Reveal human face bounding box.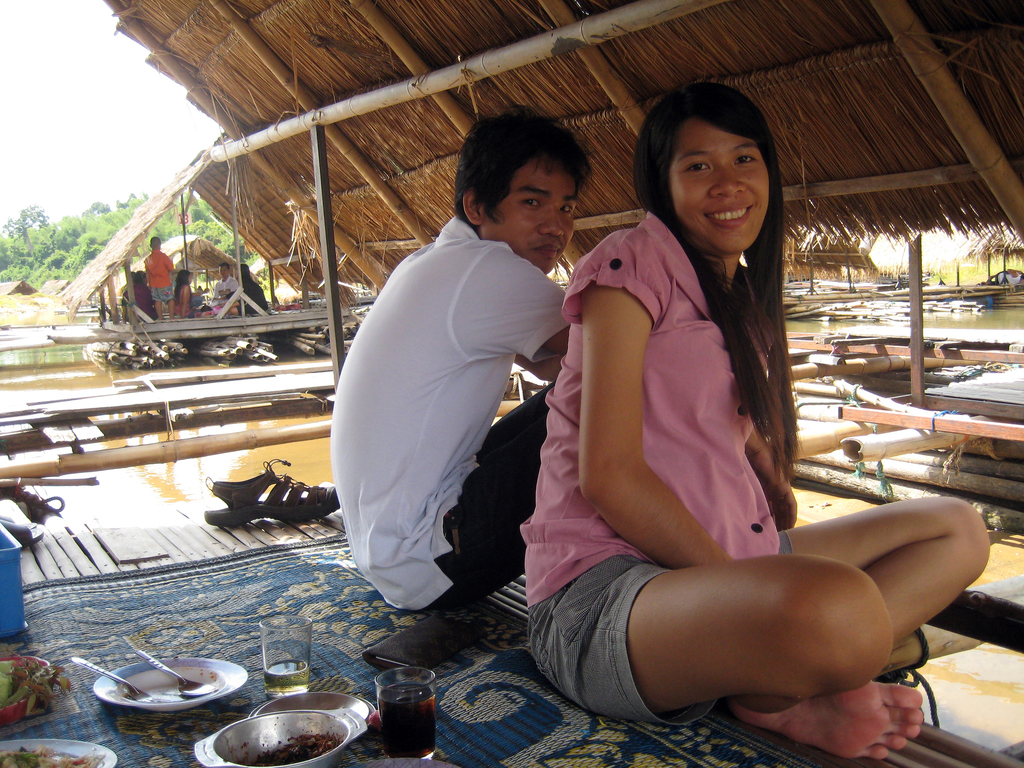
Revealed: locate(668, 122, 769, 254).
